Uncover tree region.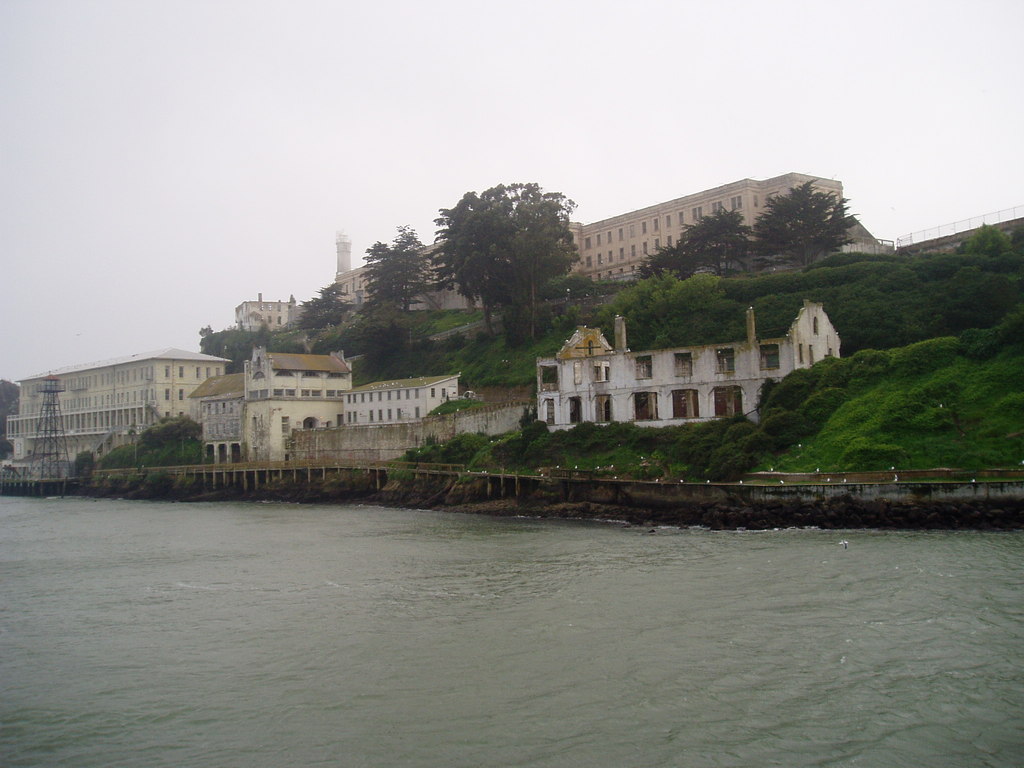
Uncovered: bbox=[369, 220, 440, 317].
